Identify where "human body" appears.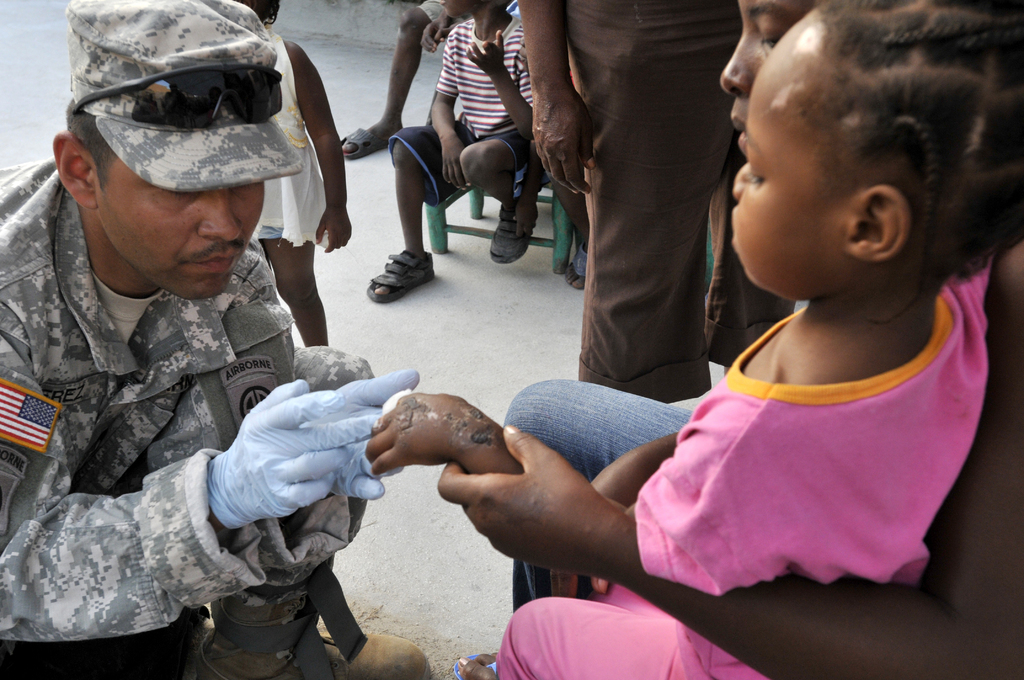
Appears at <region>479, 255, 991, 679</region>.
